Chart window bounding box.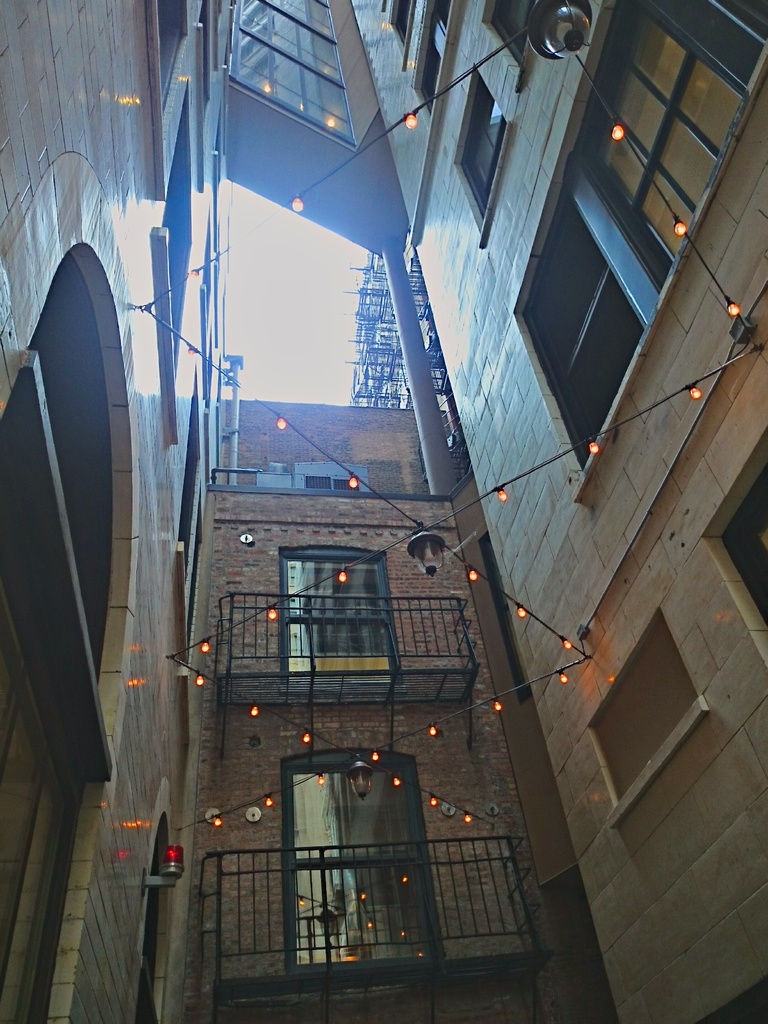
Charted: pyautogui.locateOnScreen(502, 0, 767, 516).
